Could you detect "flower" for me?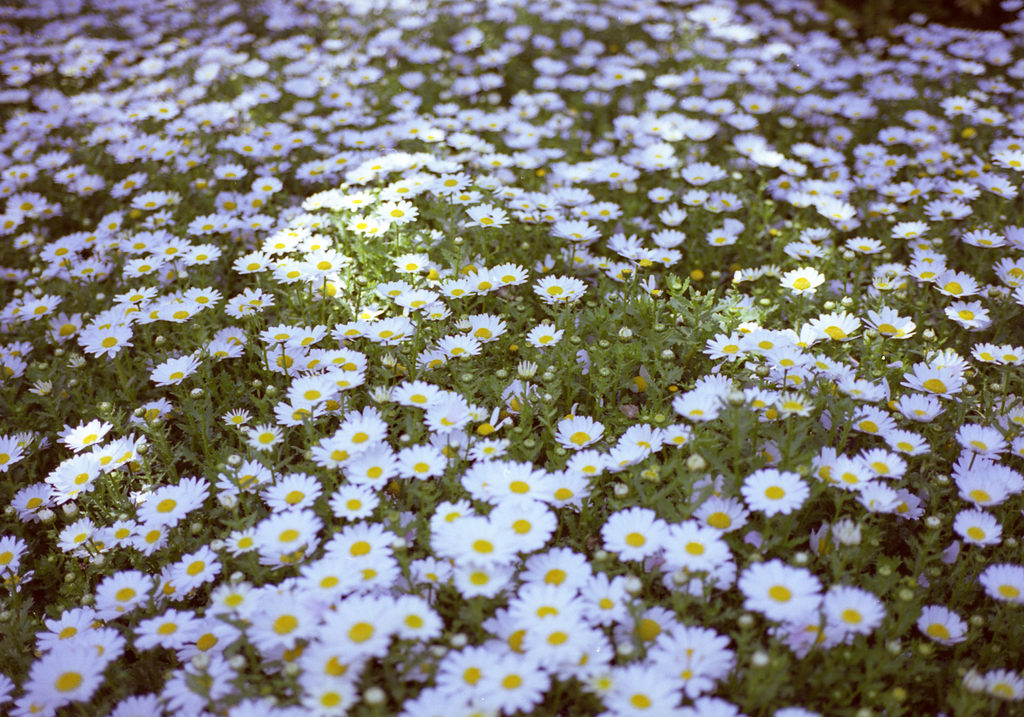
Detection result: [802,305,849,342].
